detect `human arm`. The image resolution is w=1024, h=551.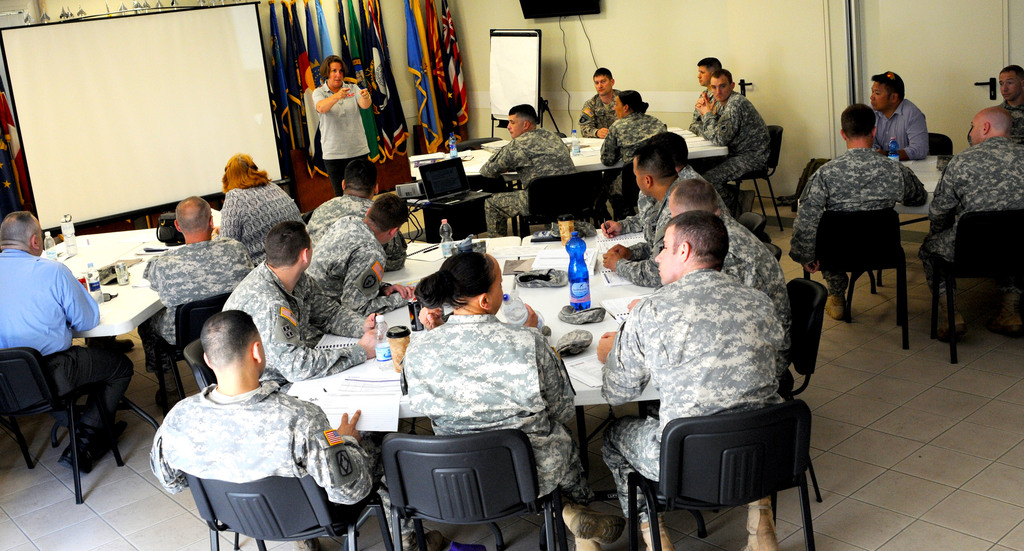
rect(572, 89, 607, 138).
